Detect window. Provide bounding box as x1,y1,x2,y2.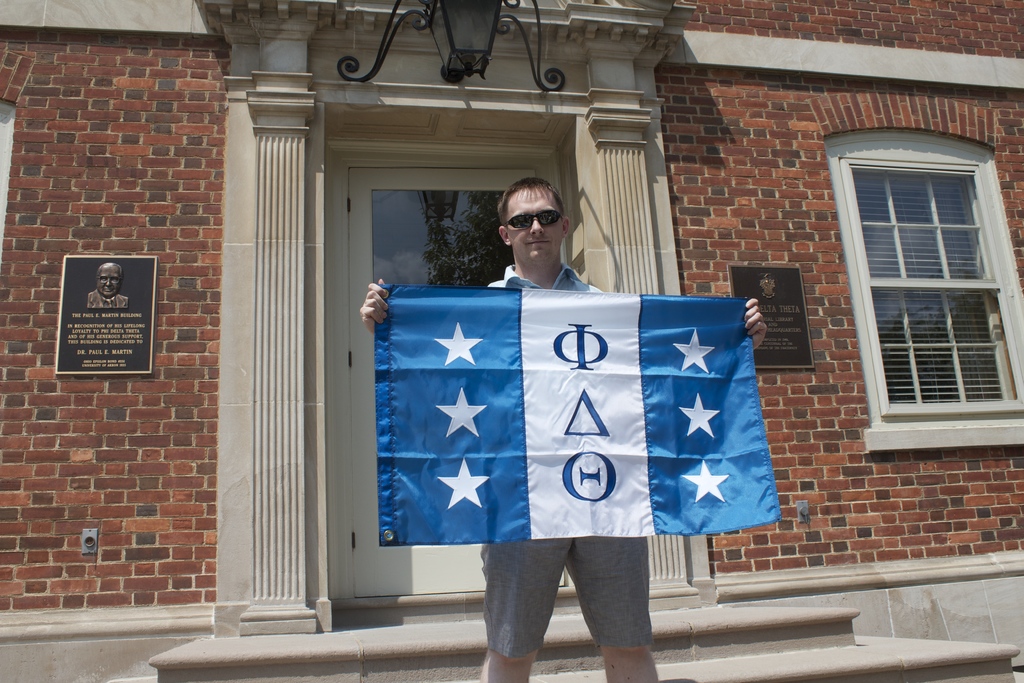
852,122,1012,448.
